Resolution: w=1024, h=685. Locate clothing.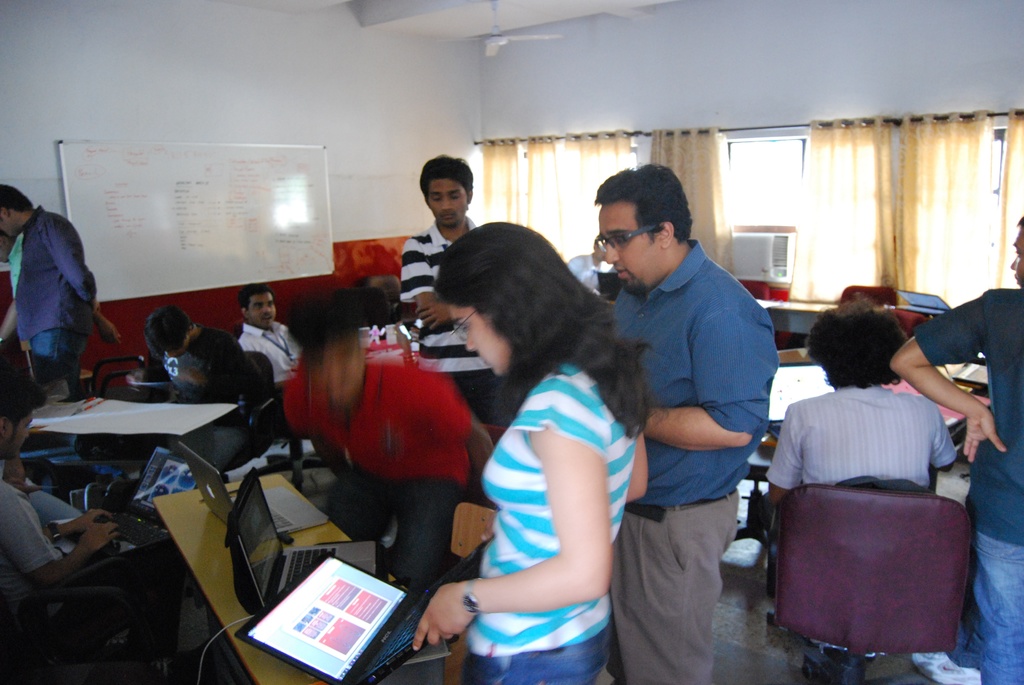
0 483 188 682.
